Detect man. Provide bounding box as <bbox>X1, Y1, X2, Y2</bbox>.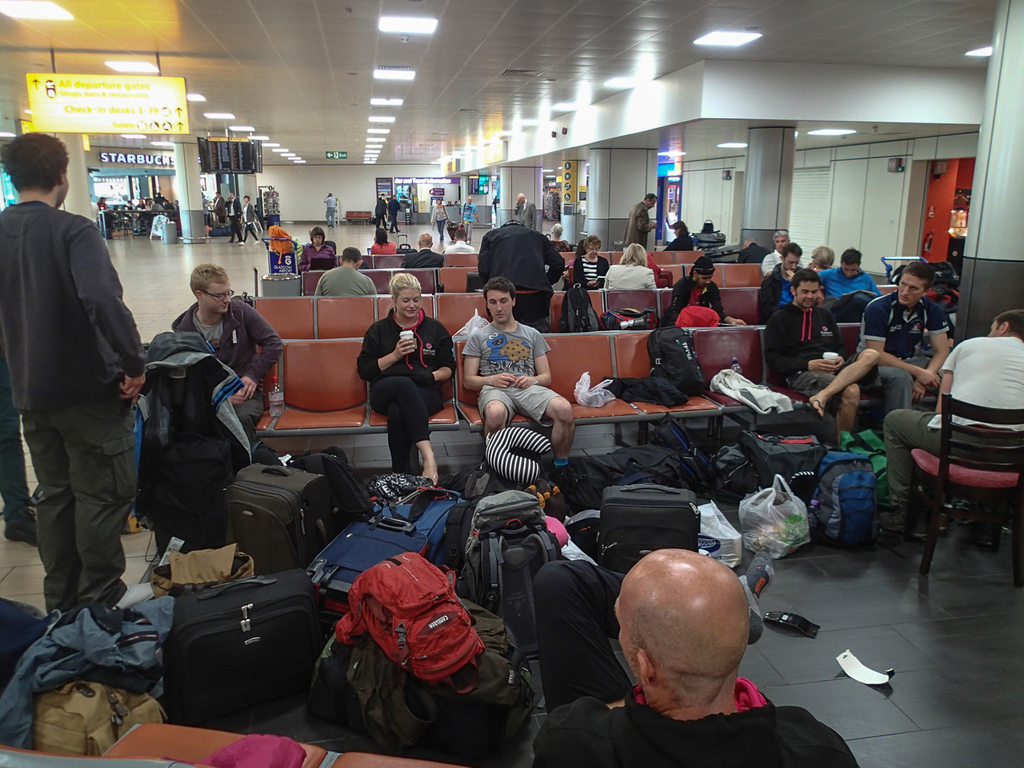
<bbox>763, 230, 806, 274</bbox>.
